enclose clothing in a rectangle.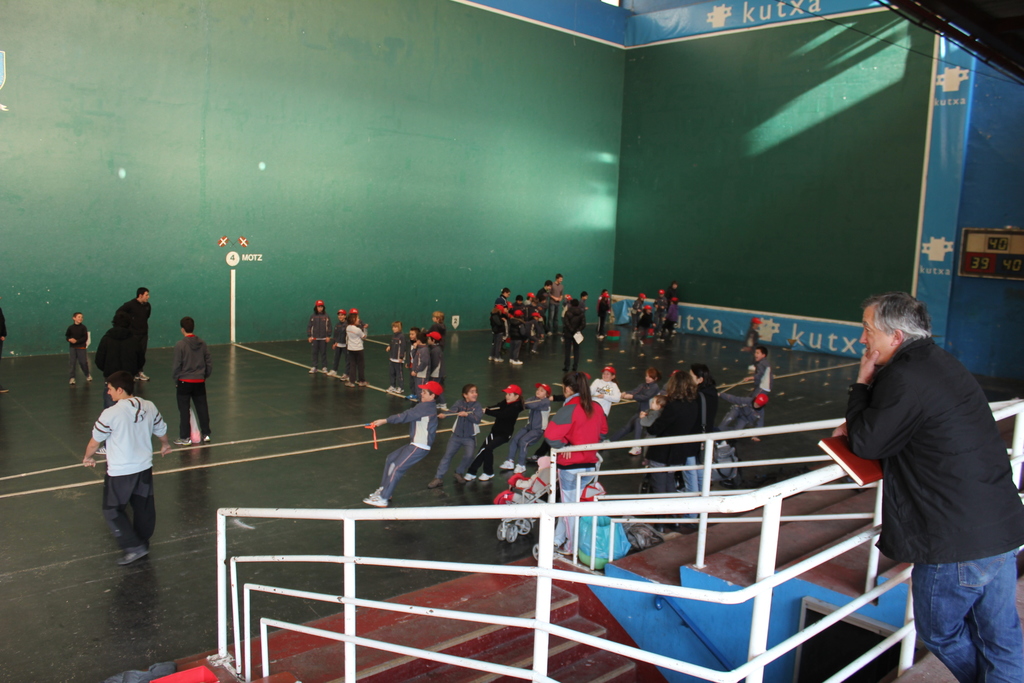
Rect(330, 315, 346, 375).
